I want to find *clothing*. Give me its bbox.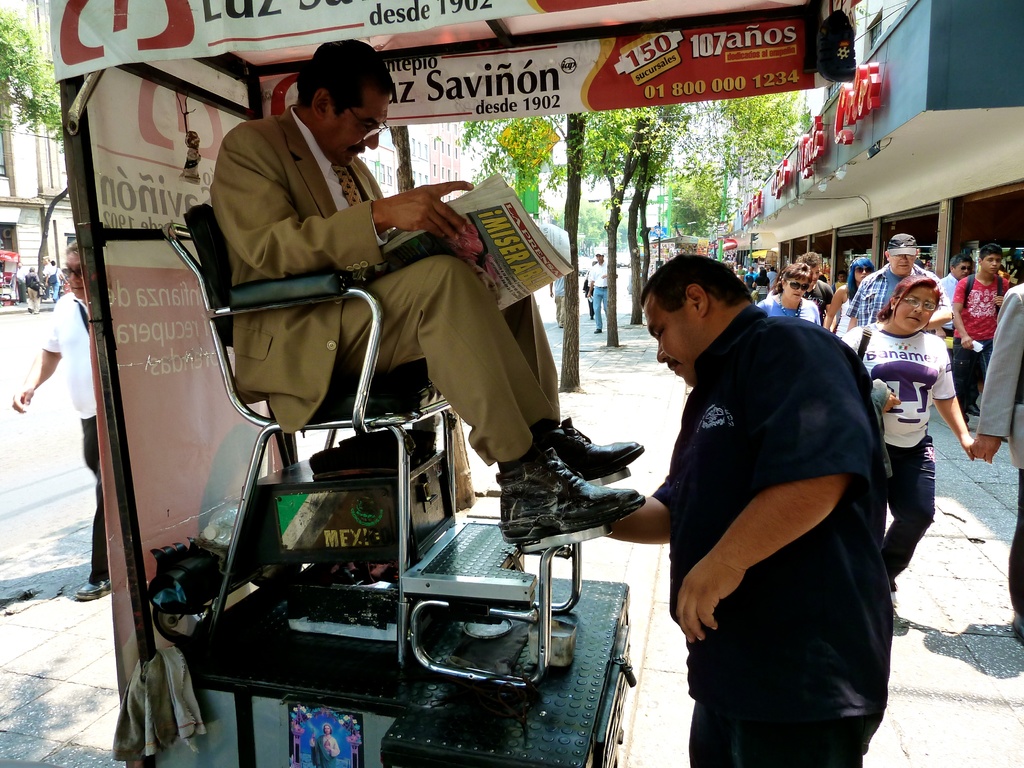
(left=945, top=272, right=1007, bottom=408).
